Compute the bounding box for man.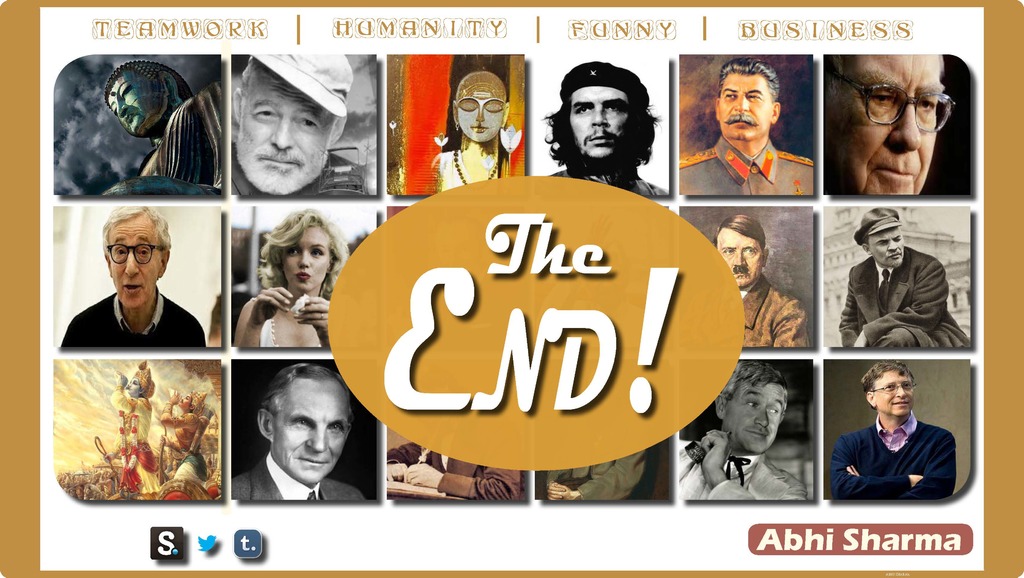
pyautogui.locateOnScreen(718, 217, 815, 351).
